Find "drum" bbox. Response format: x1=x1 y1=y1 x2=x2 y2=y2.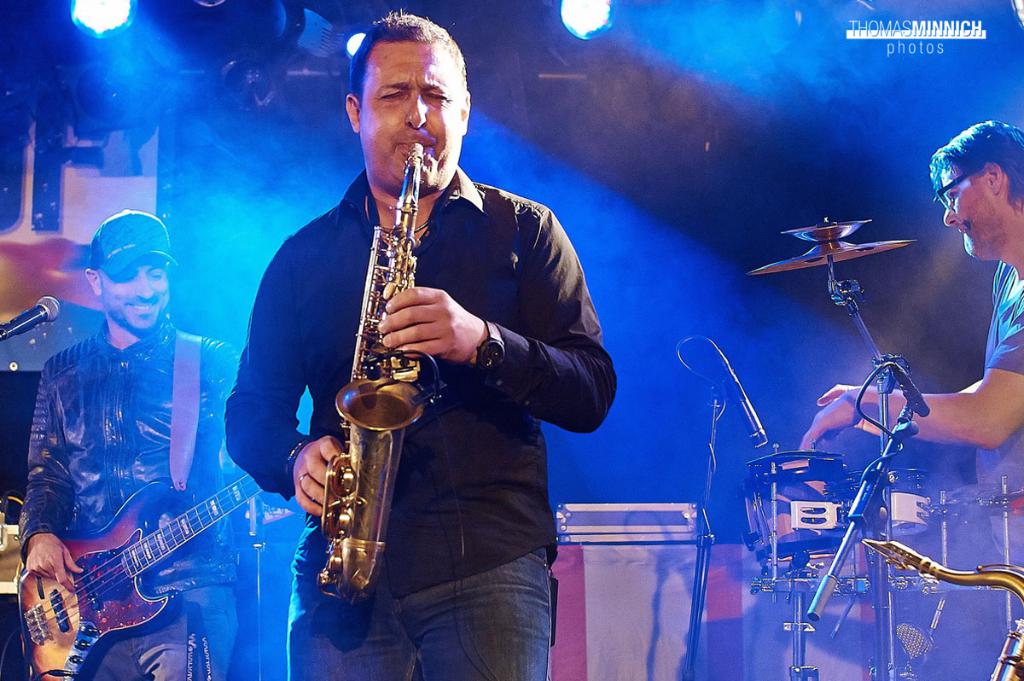
x1=858 y1=464 x2=926 y2=533.
